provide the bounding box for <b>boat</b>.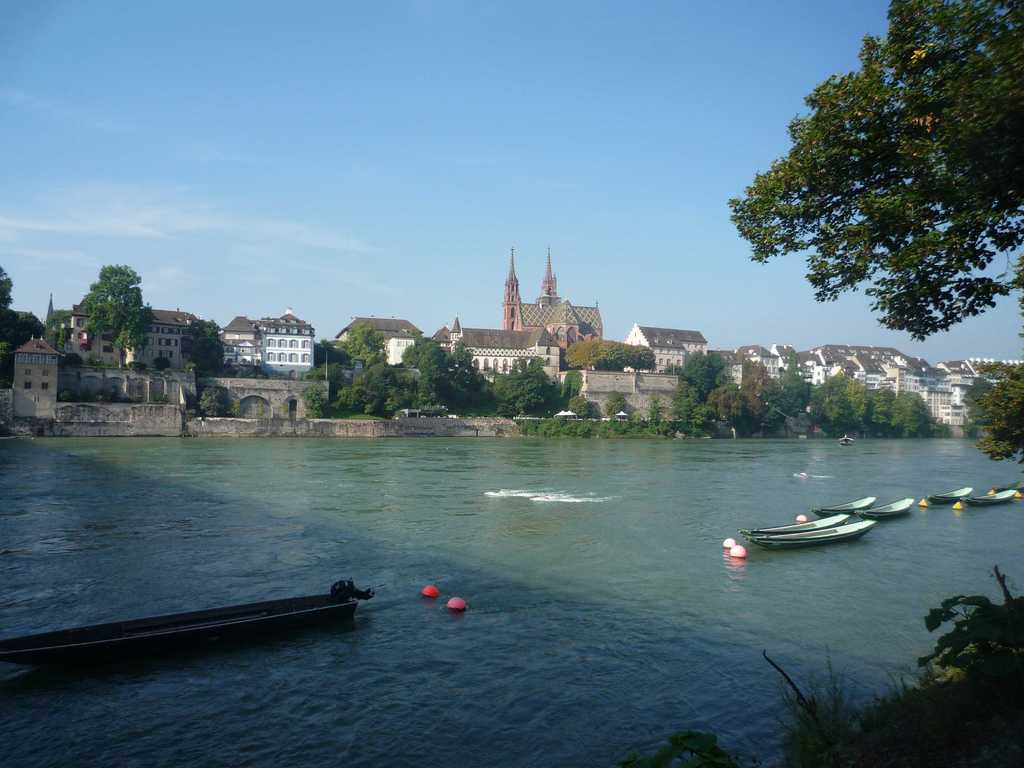
733,511,849,536.
